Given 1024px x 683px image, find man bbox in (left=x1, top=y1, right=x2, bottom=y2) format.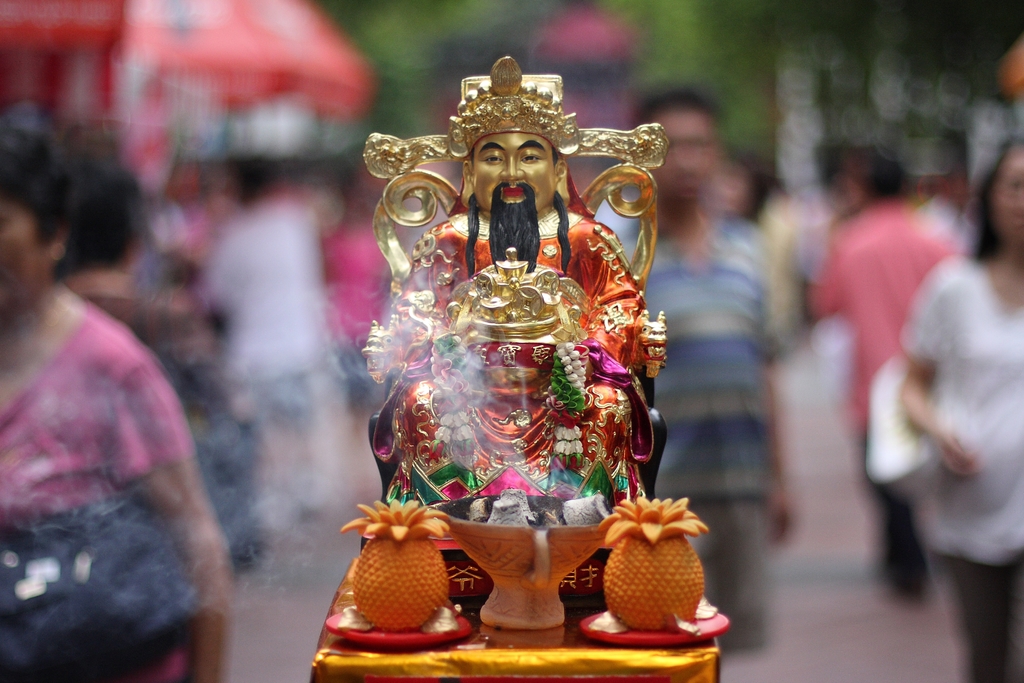
(left=596, top=77, right=788, bottom=663).
